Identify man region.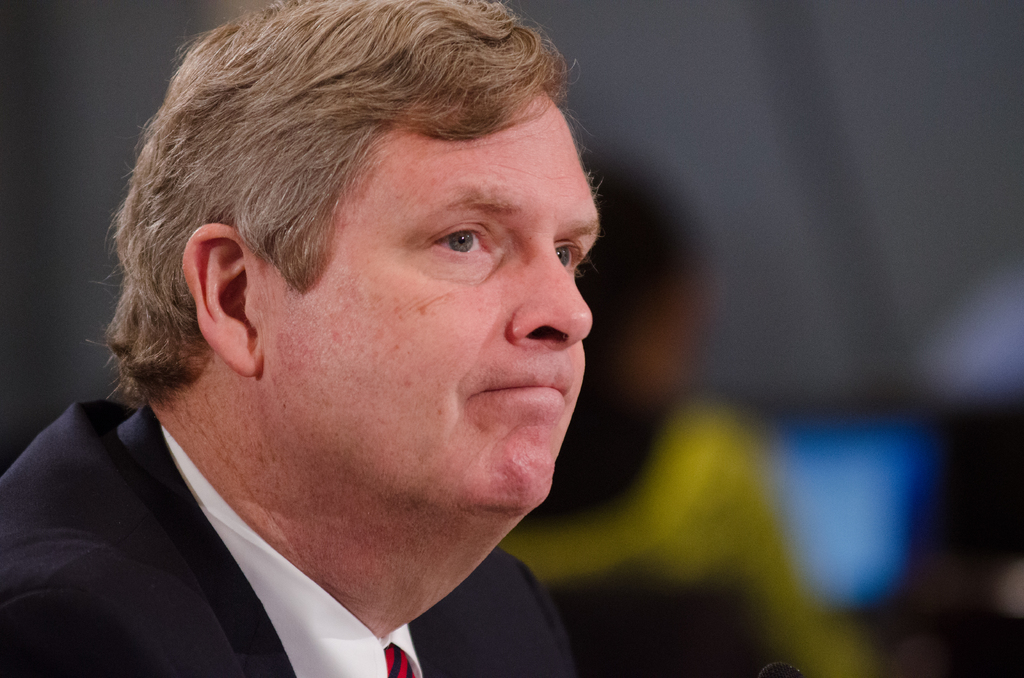
Region: box=[8, 6, 722, 677].
